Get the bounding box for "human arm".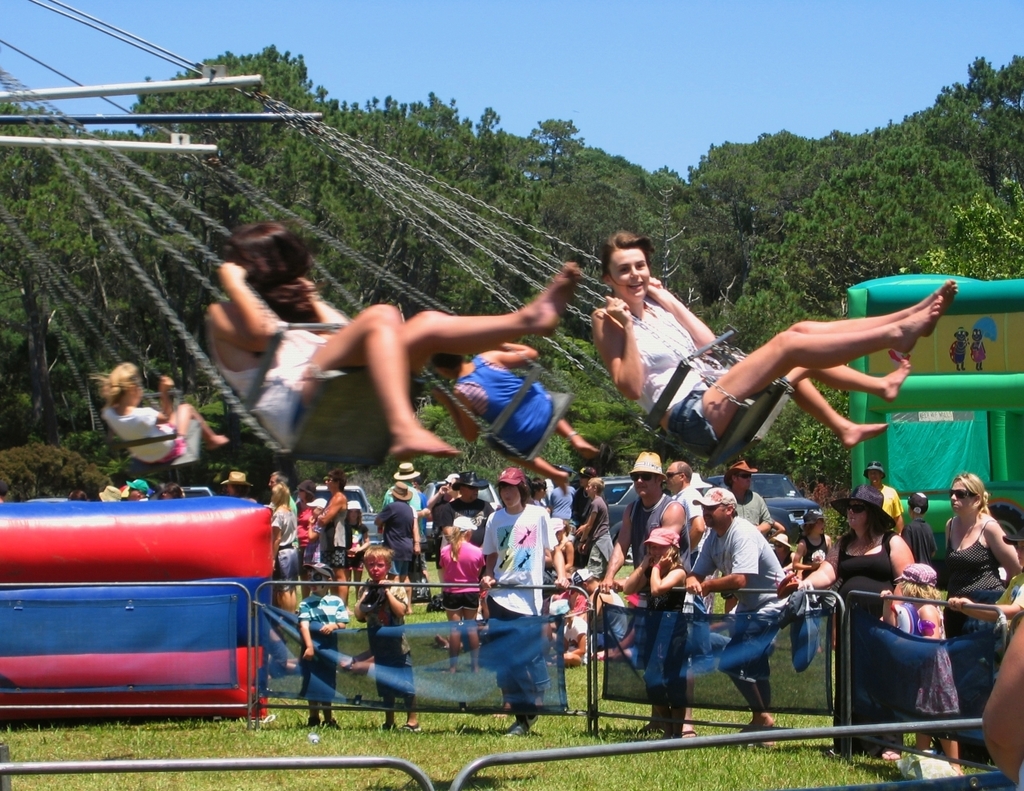
crop(319, 618, 342, 634).
